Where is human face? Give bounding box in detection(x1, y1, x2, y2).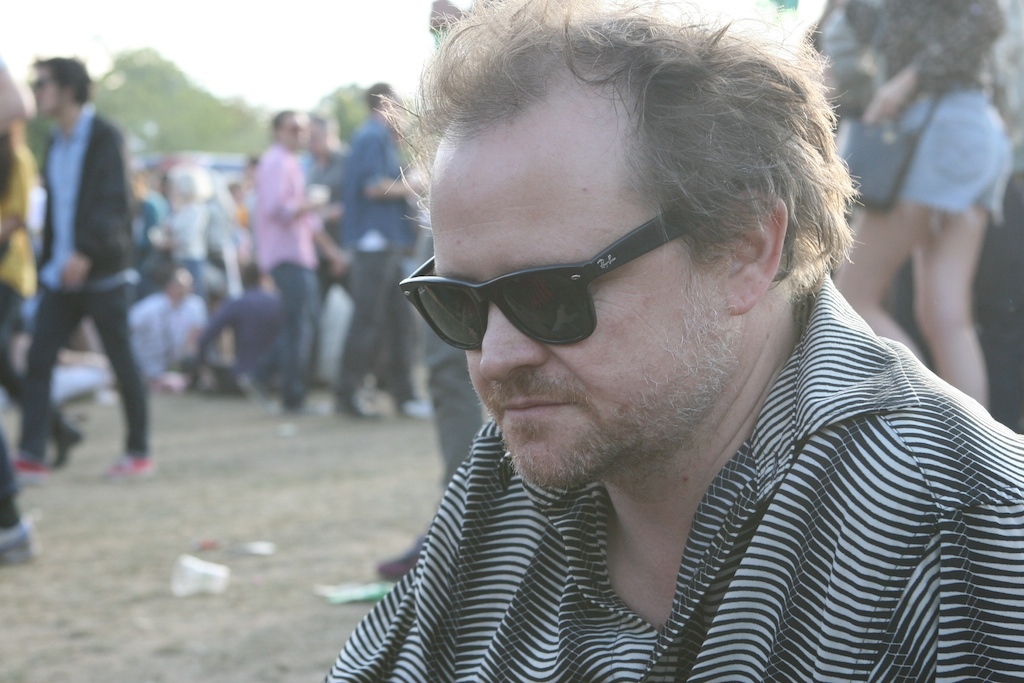
detection(427, 62, 729, 489).
